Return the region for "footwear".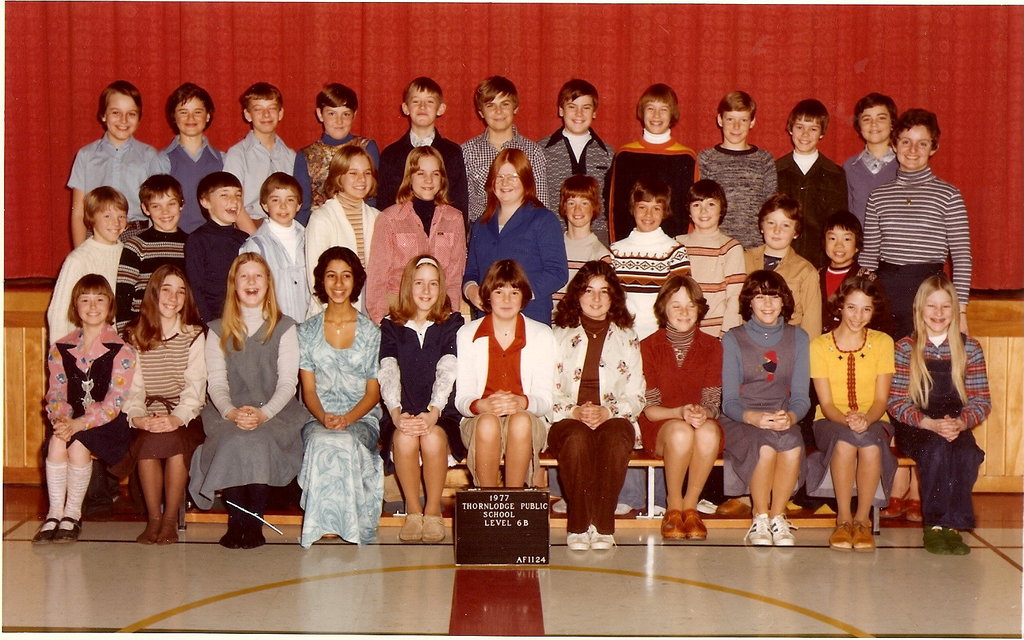
418, 513, 442, 544.
